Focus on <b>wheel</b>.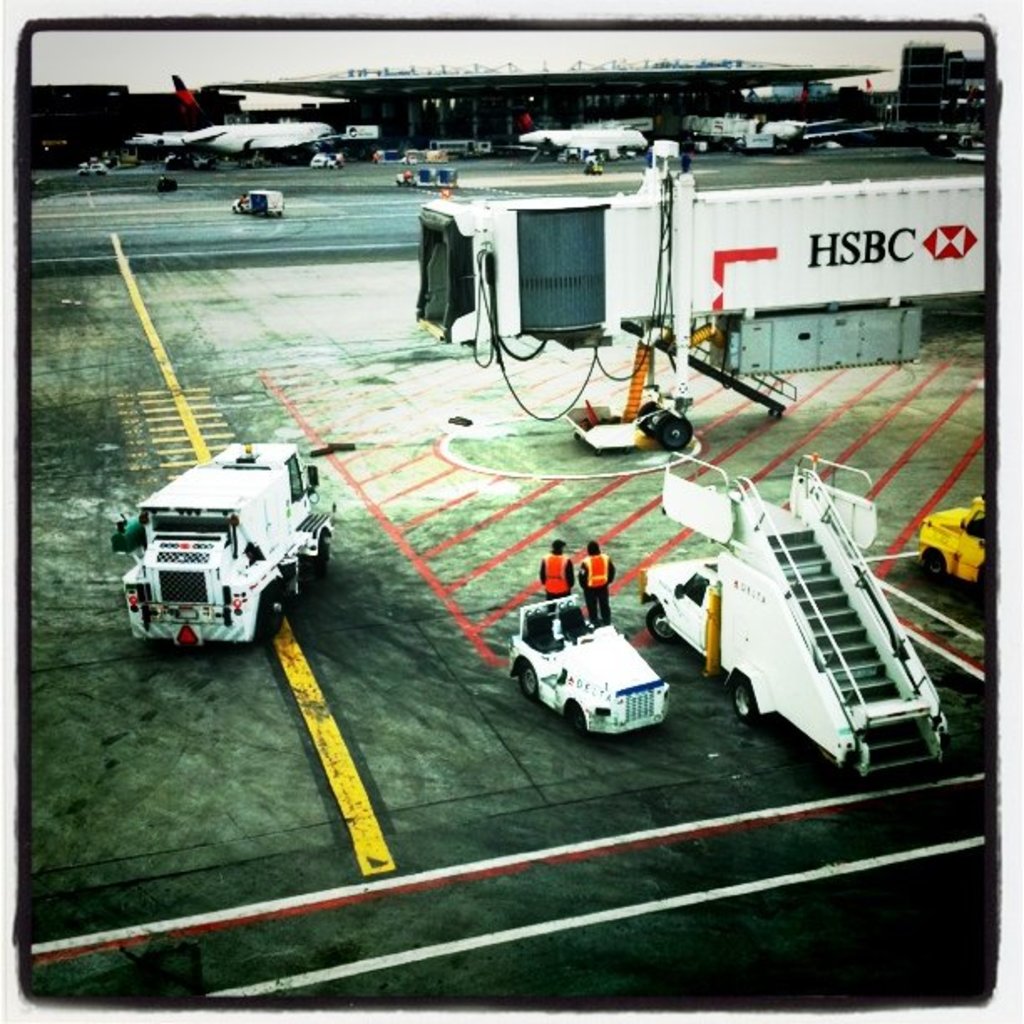
Focused at box=[644, 602, 676, 643].
